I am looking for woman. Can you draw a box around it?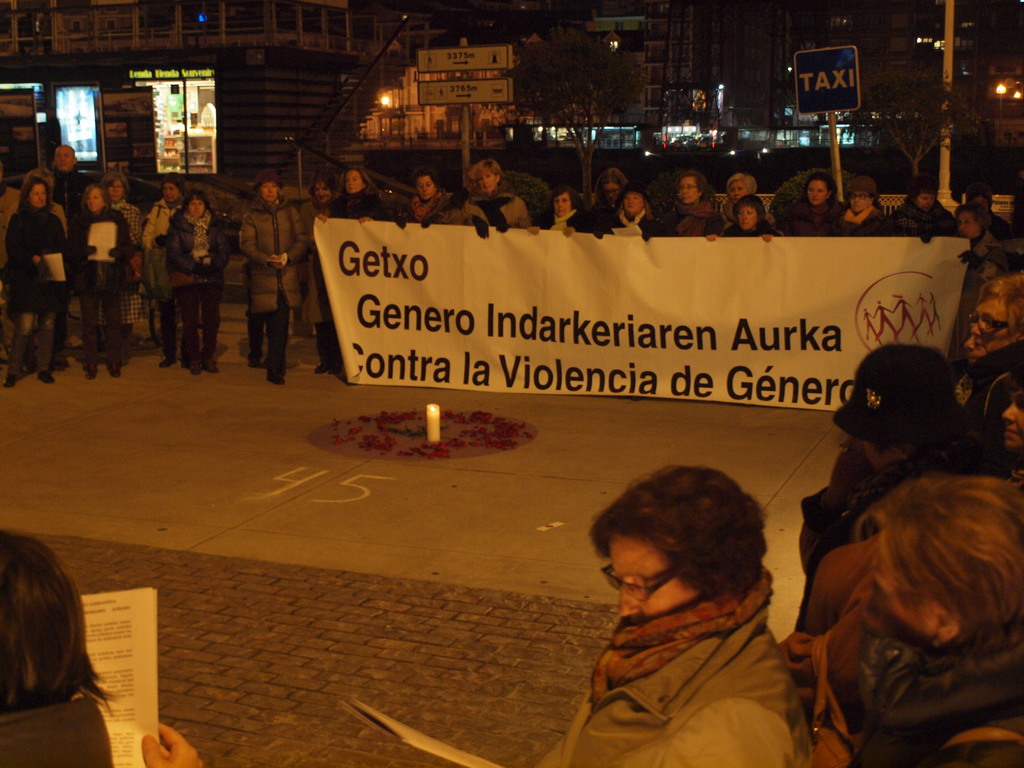
Sure, the bounding box is [x1=893, y1=178, x2=976, y2=238].
